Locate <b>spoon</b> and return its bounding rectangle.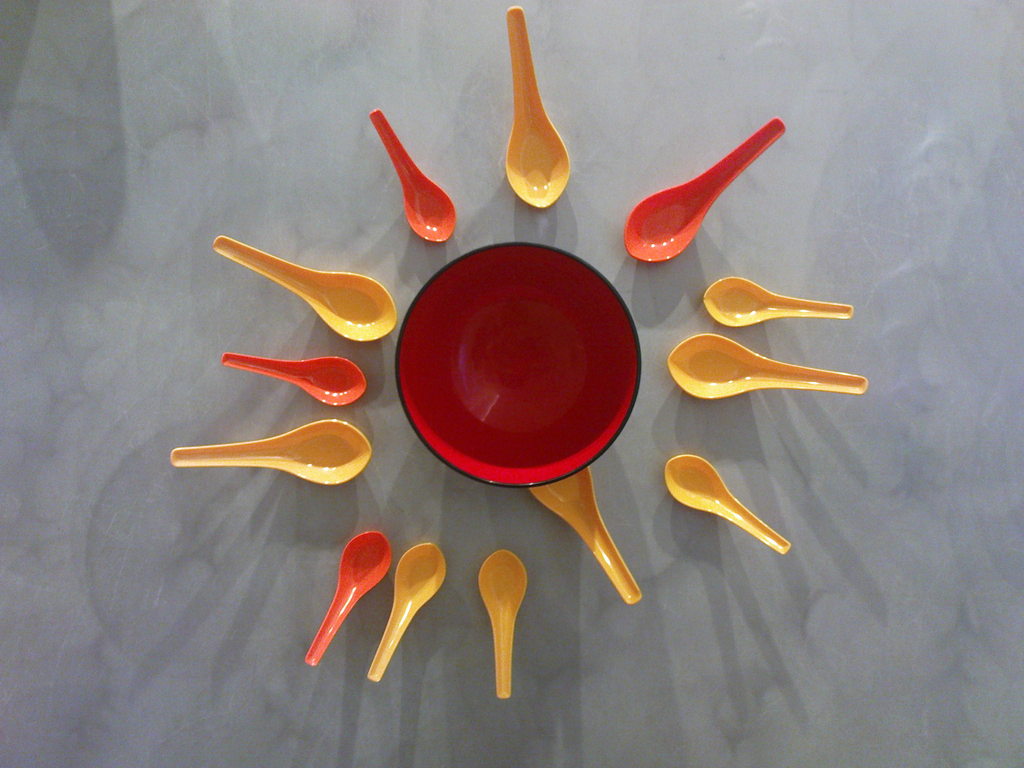
l=167, t=418, r=372, b=486.
